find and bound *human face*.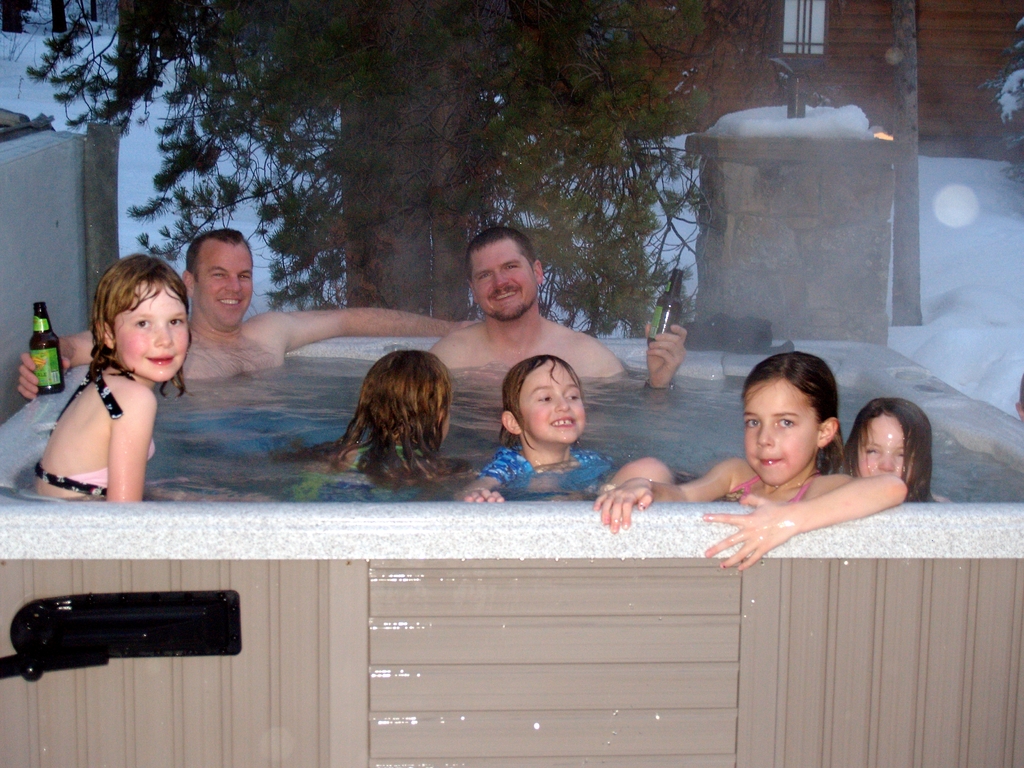
Bound: pyautogui.locateOnScreen(202, 243, 255, 330).
